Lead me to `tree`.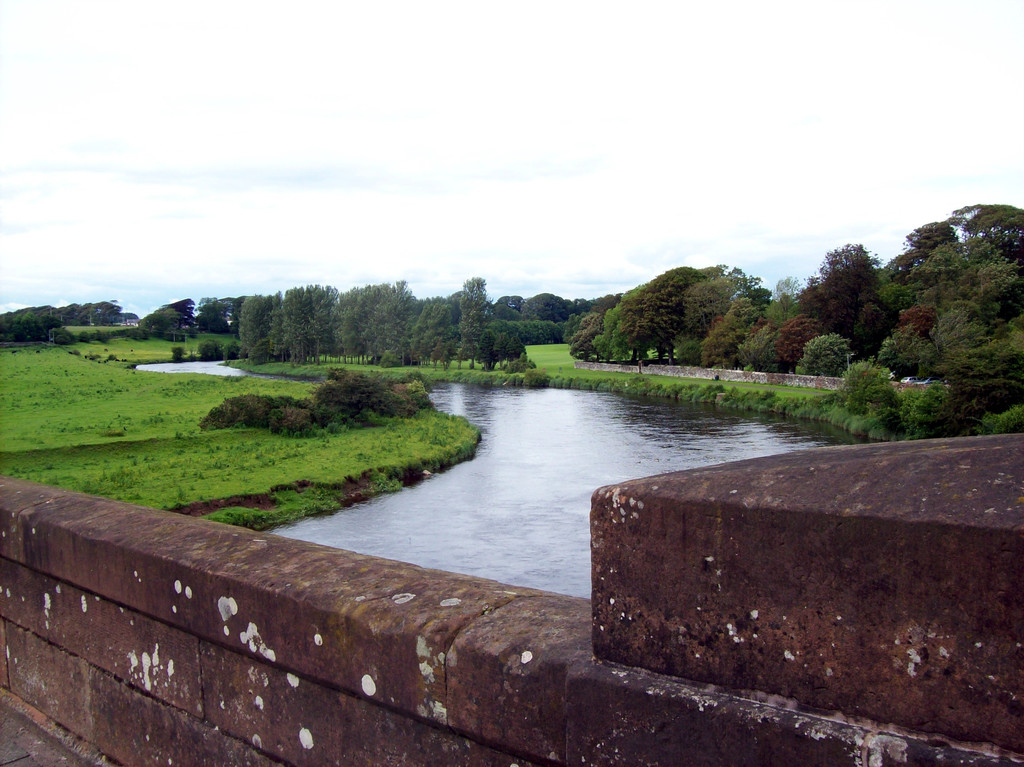
Lead to locate(684, 275, 742, 344).
